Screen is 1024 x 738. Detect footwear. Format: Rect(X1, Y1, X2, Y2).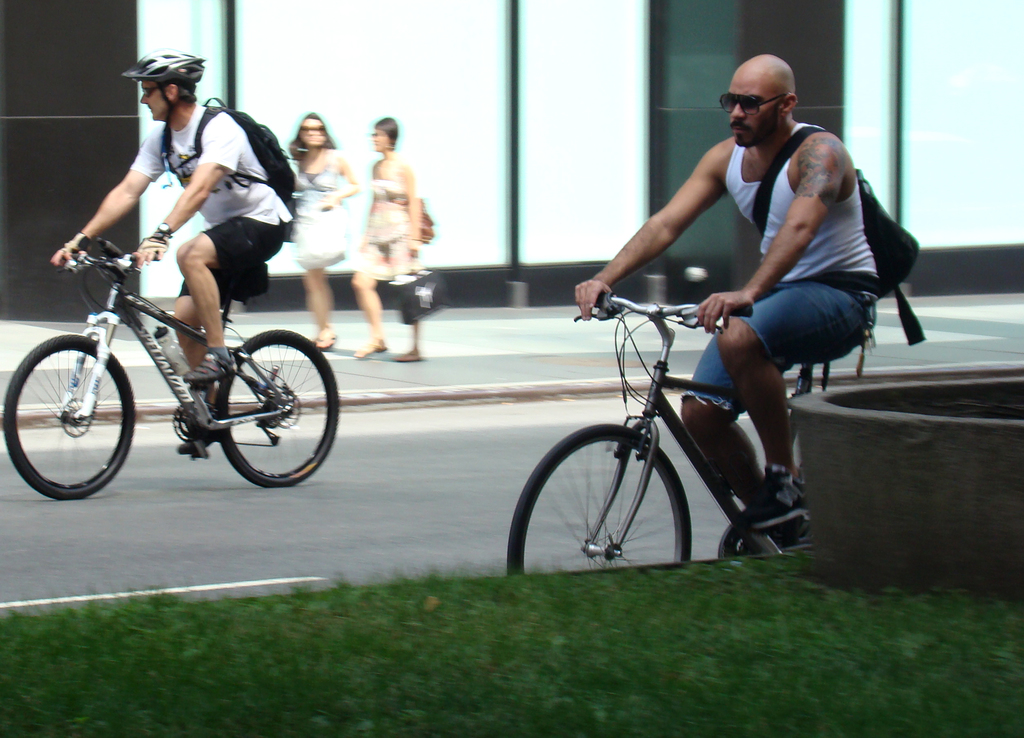
Rect(315, 328, 335, 349).
